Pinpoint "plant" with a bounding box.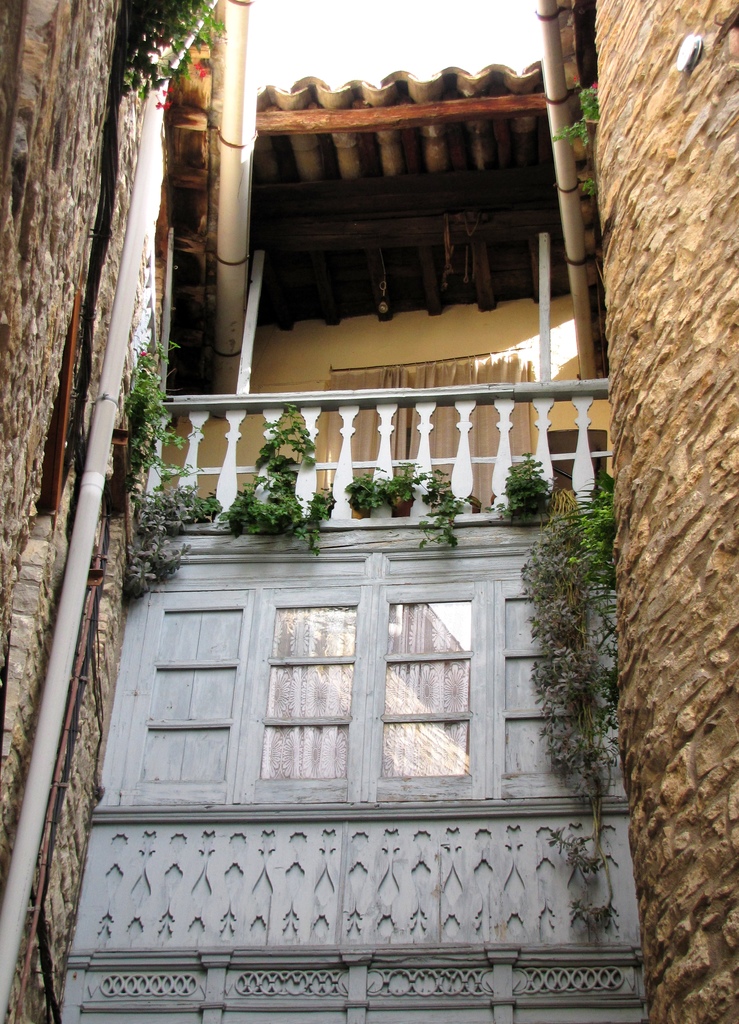
locate(129, 483, 214, 591).
